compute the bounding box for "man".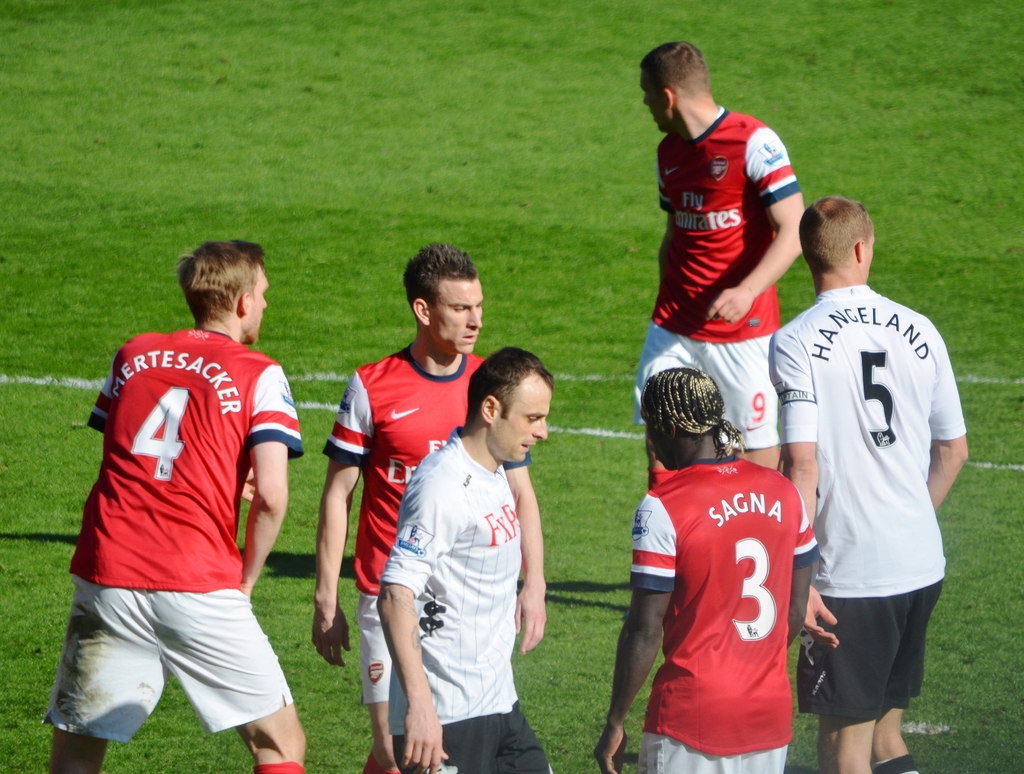
{"left": 593, "top": 364, "right": 823, "bottom": 773}.
